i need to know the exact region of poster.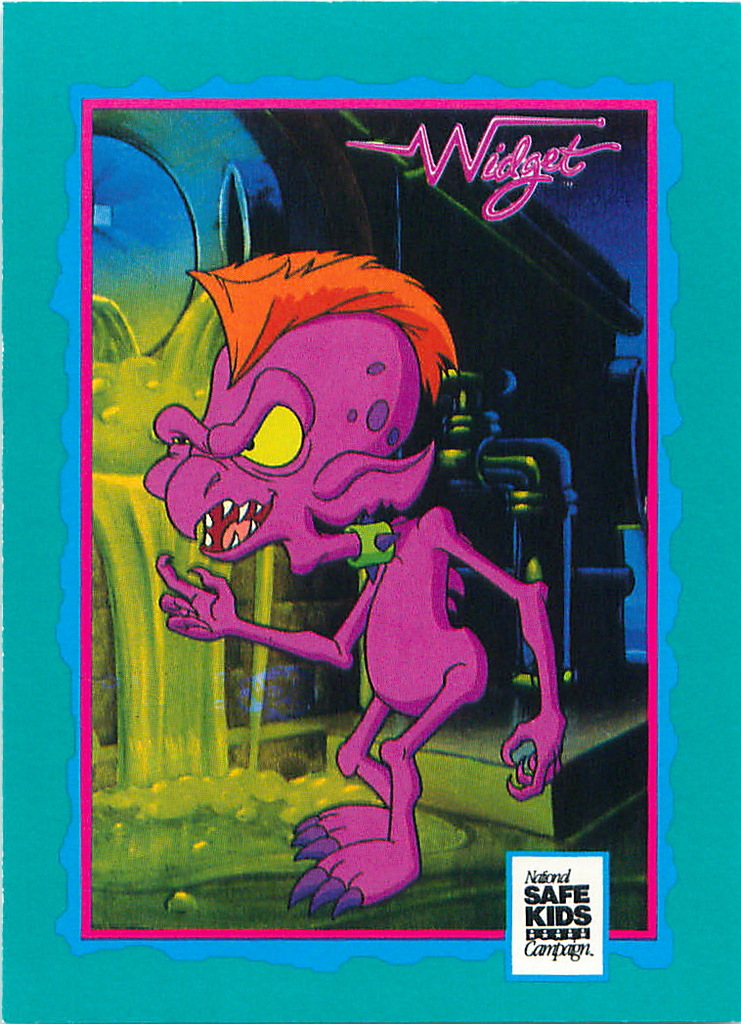
Region: crop(0, 0, 740, 1023).
